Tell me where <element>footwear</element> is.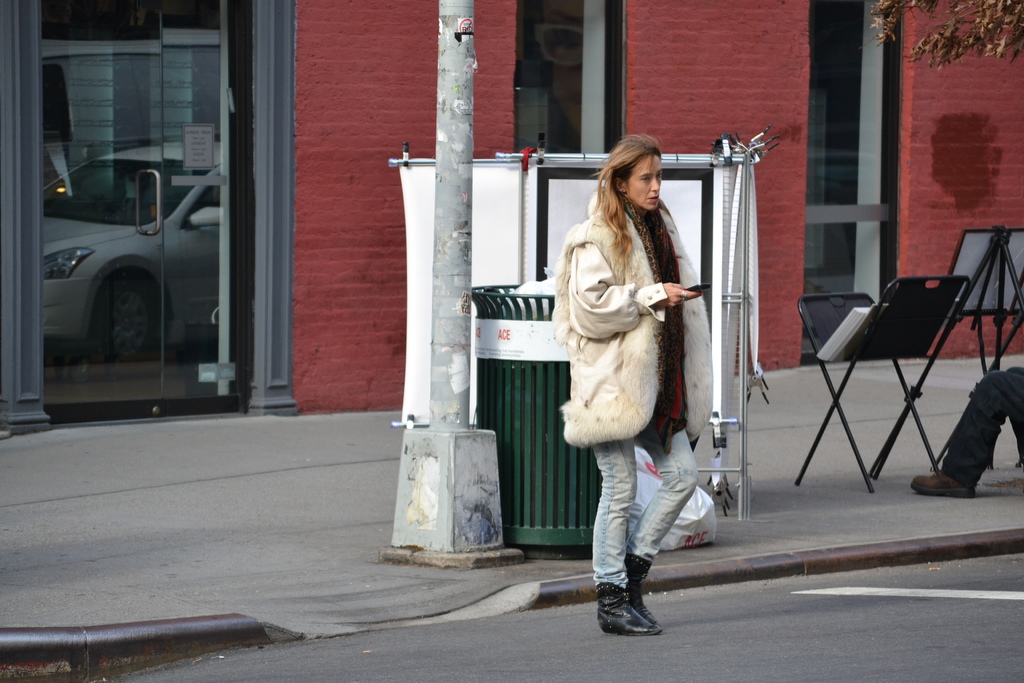
<element>footwear</element> is at 595/579/657/633.
